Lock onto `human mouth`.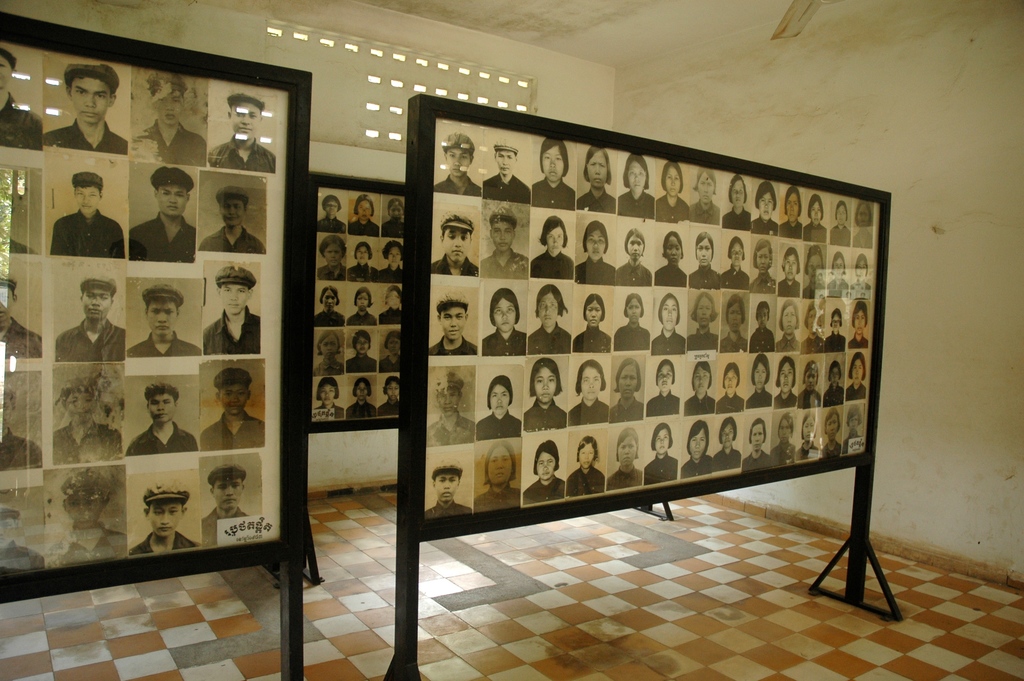
Locked: select_region(700, 258, 706, 265).
